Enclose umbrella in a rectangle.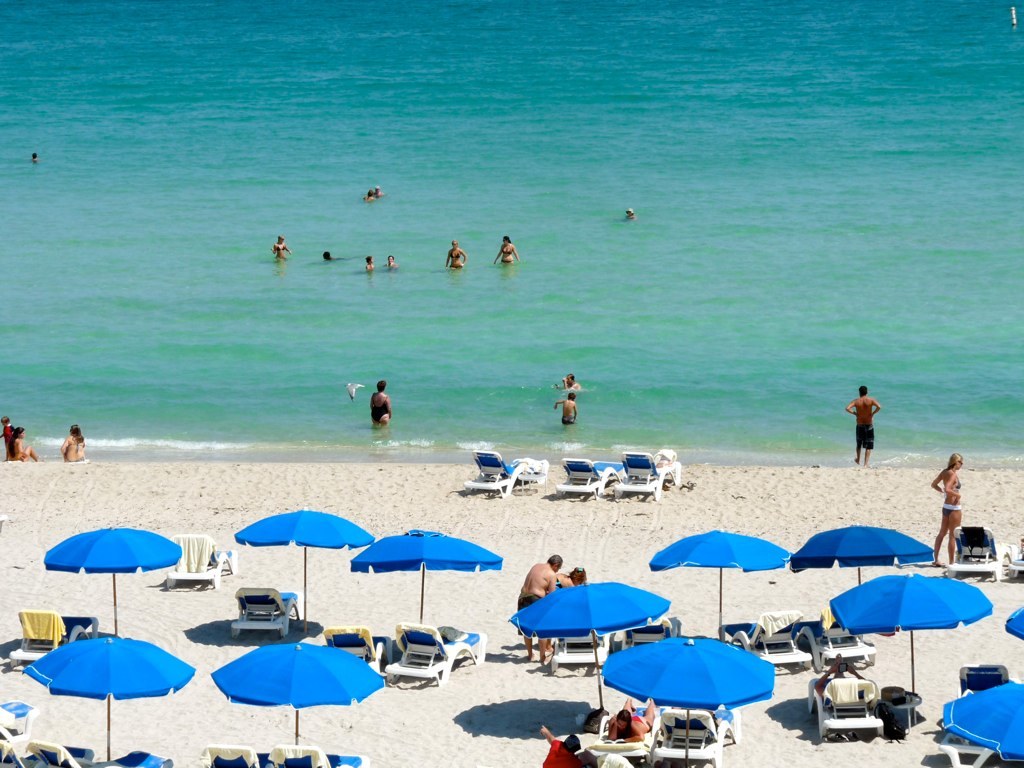
(x1=649, y1=524, x2=787, y2=641).
